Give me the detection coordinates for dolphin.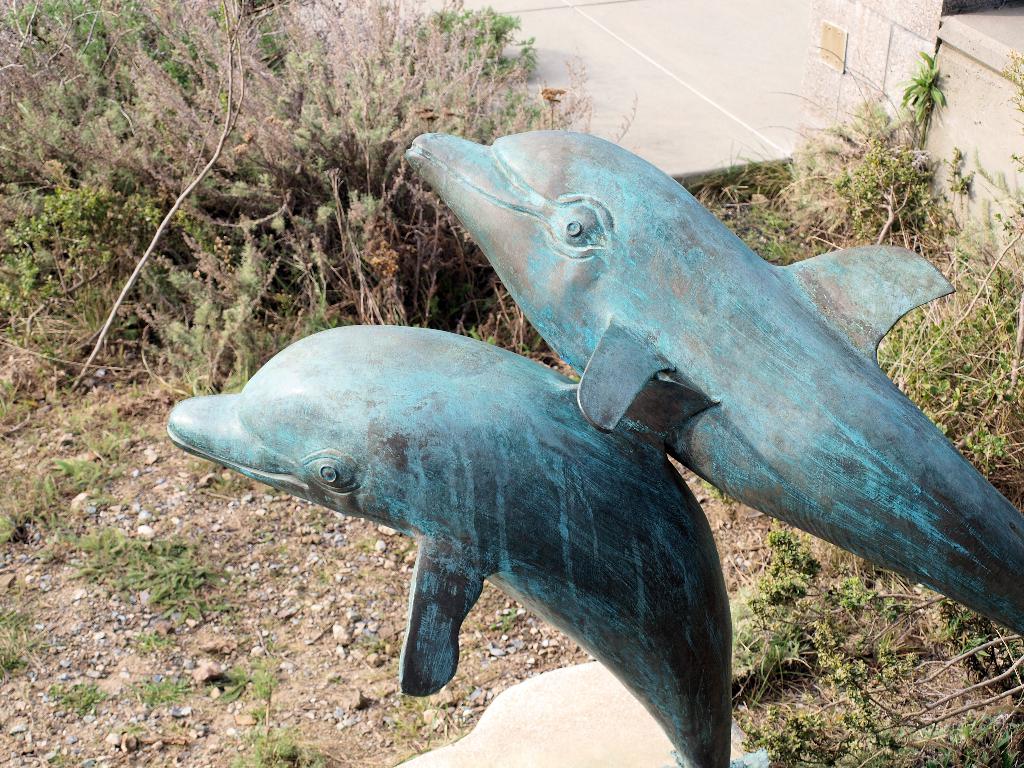
(404, 130, 1023, 641).
